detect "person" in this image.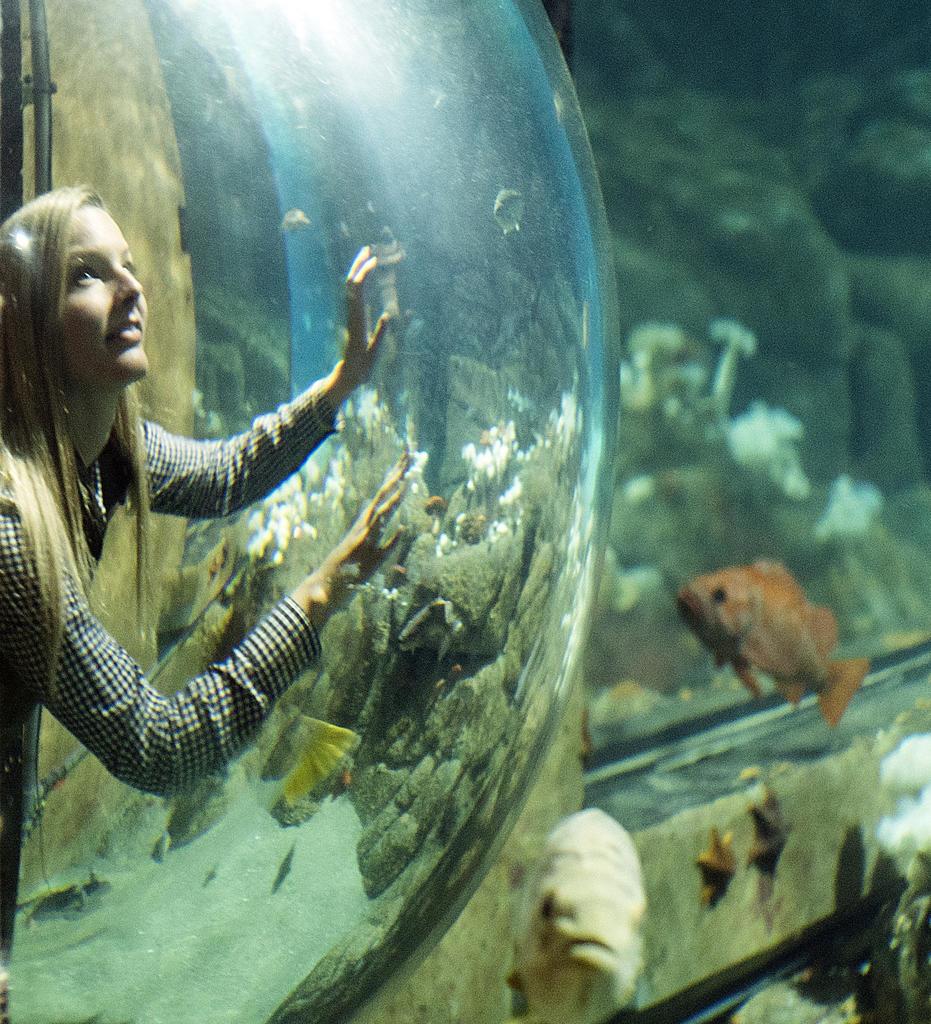
Detection: 0, 177, 413, 1023.
